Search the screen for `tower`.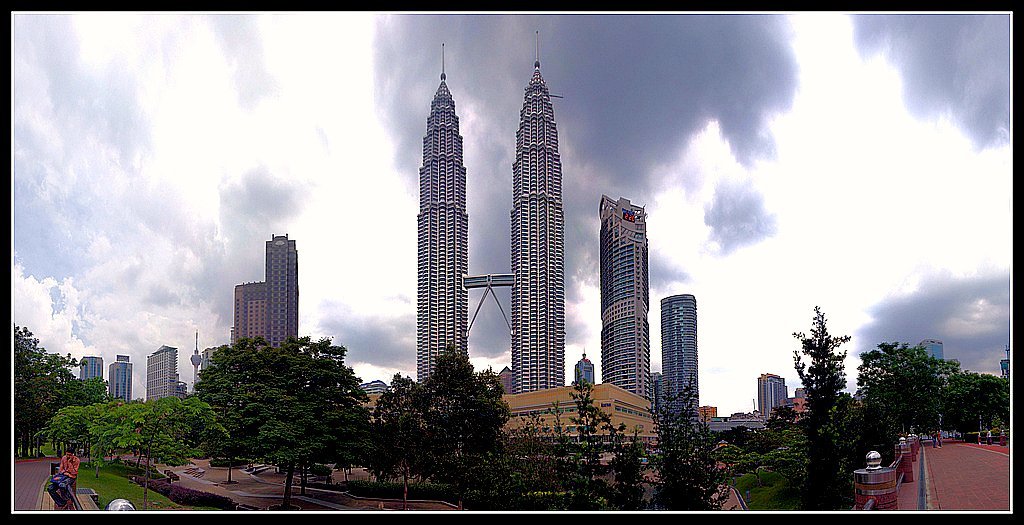
Found at rect(407, 46, 465, 394).
